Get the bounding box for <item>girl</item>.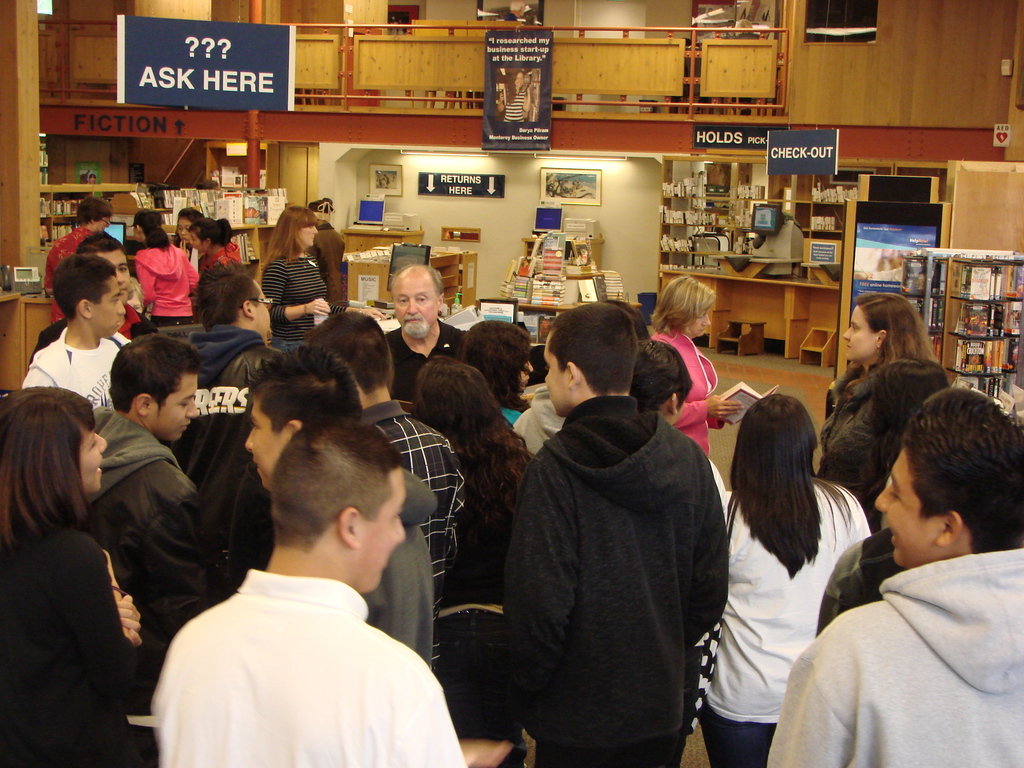
<region>137, 212, 196, 324</region>.
